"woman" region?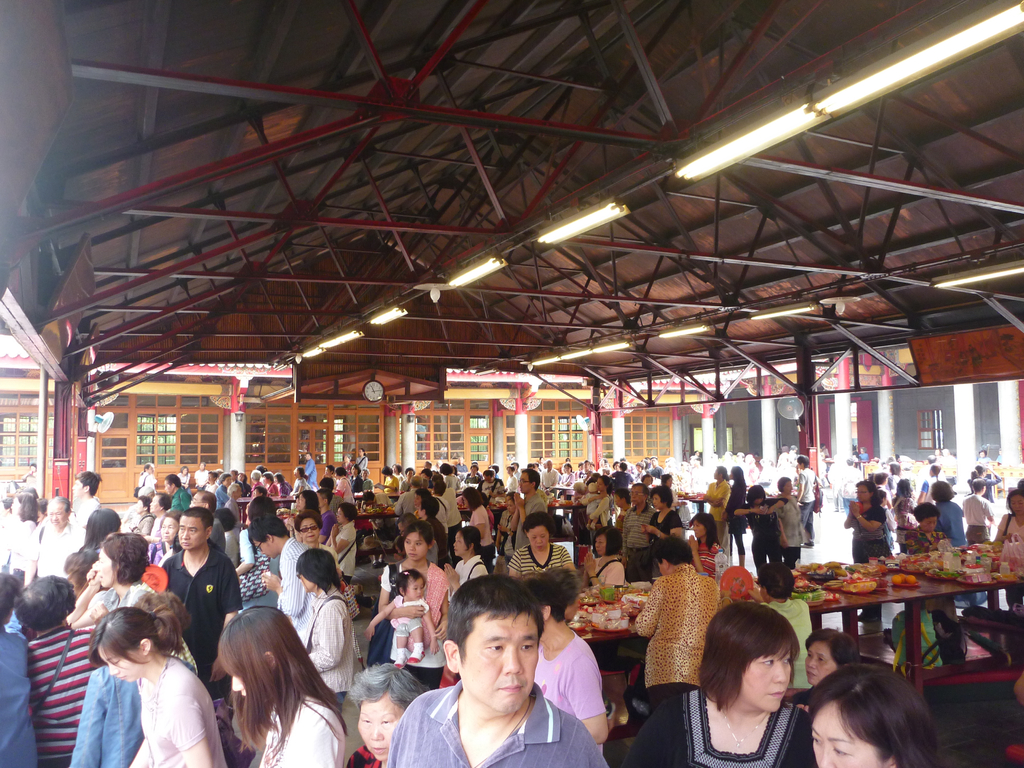
[289, 466, 308, 495]
